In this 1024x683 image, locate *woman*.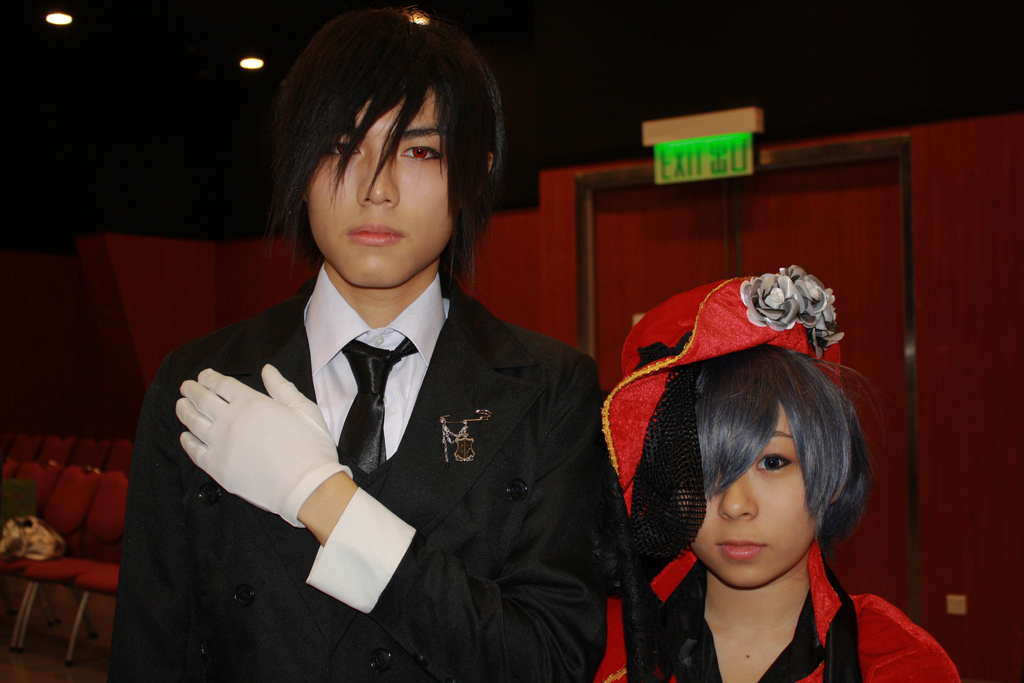
Bounding box: locate(573, 340, 968, 682).
